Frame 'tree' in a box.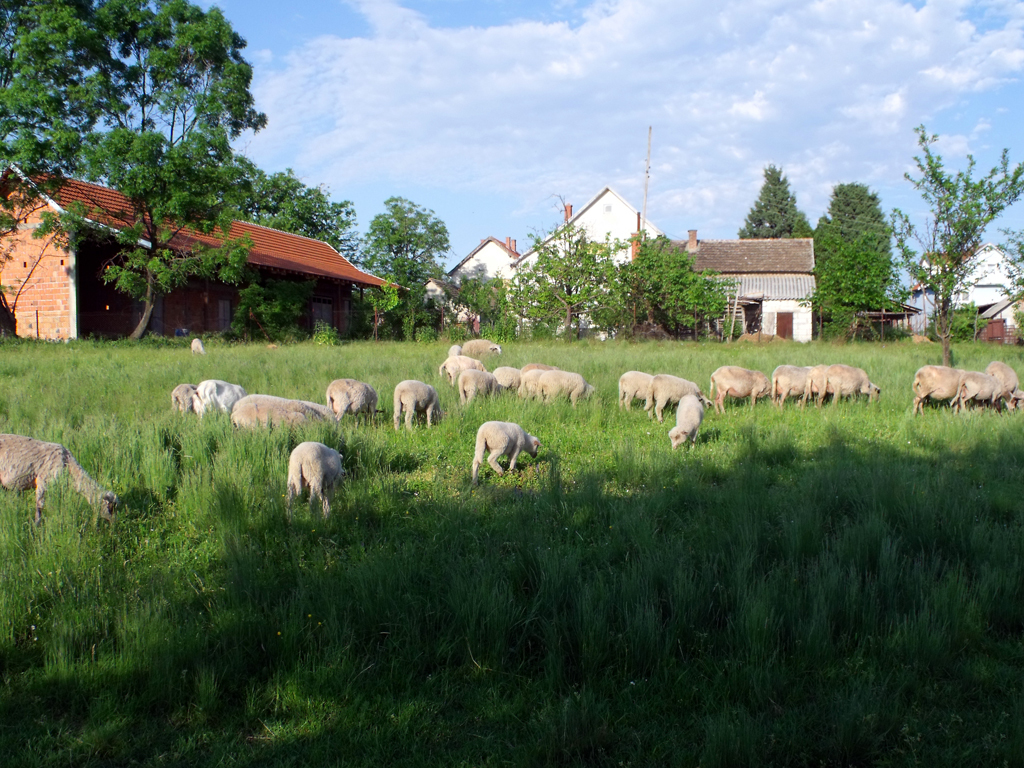
<box>803,213,849,268</box>.
